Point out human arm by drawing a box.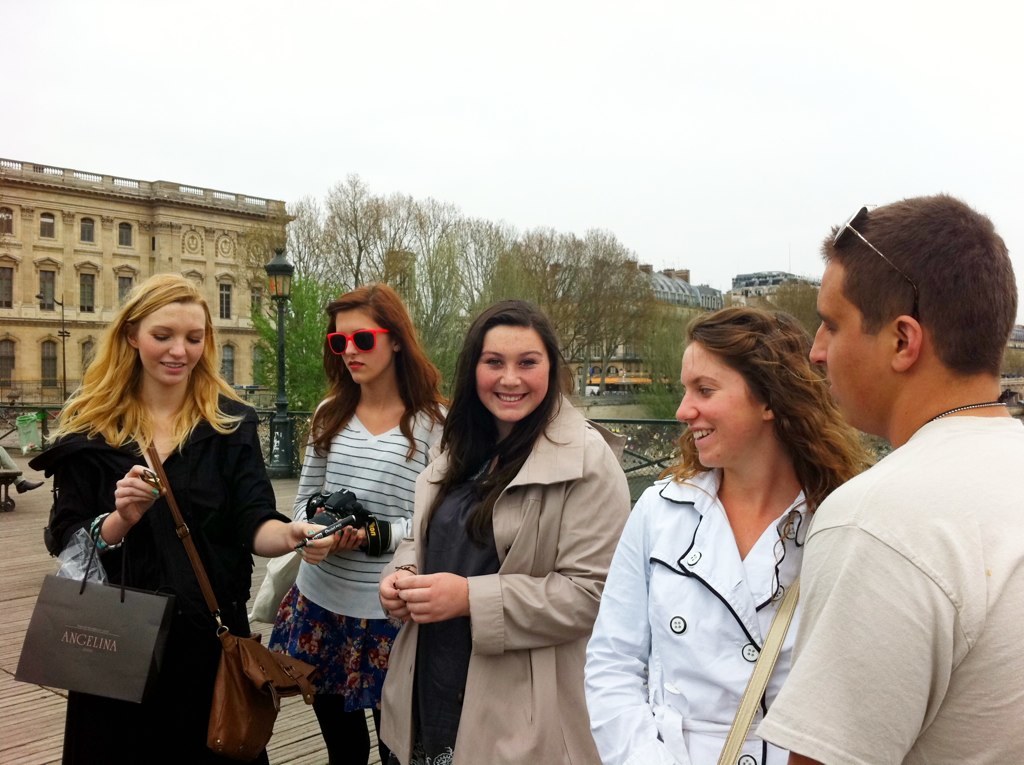
(242, 398, 340, 566).
